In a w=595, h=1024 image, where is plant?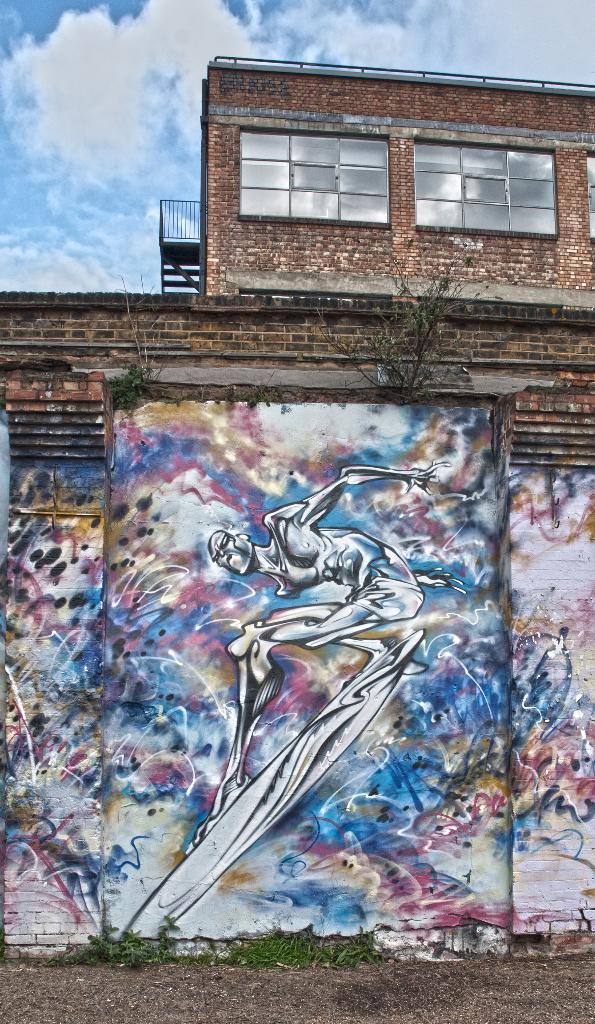
x1=302 y1=248 x2=457 y2=407.
